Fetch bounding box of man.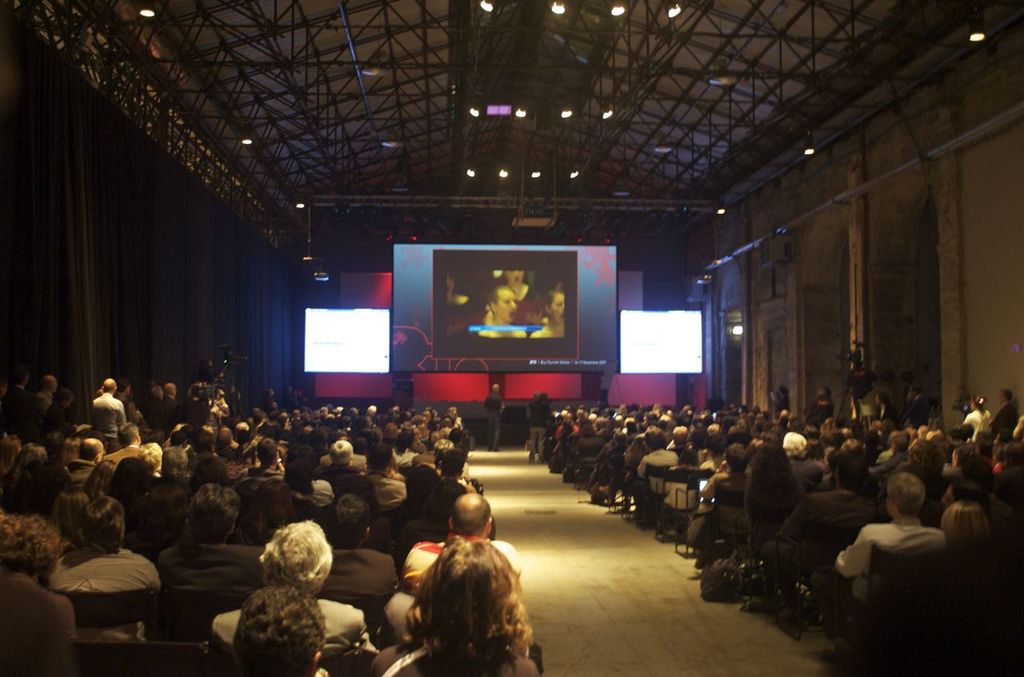
Bbox: pyautogui.locateOnScreen(35, 372, 54, 413).
